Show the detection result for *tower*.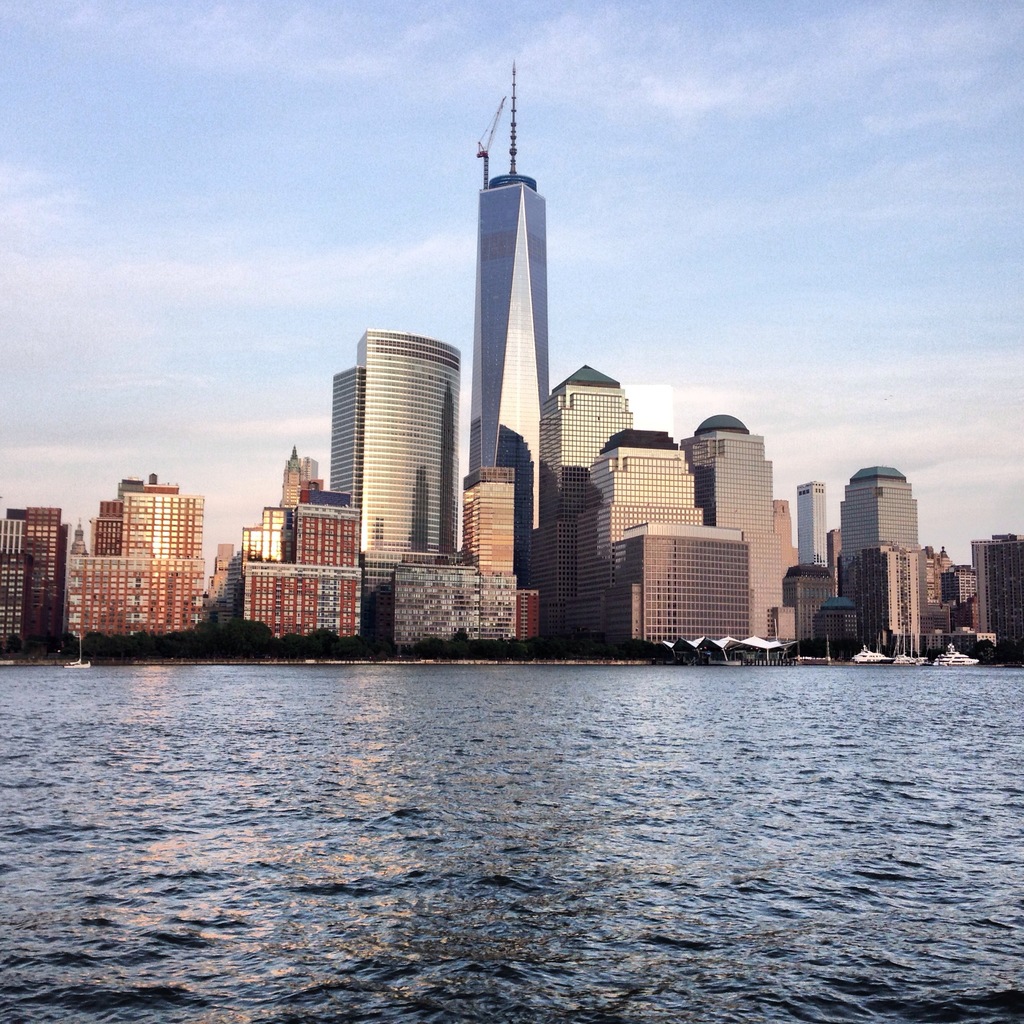
207 540 235 607.
